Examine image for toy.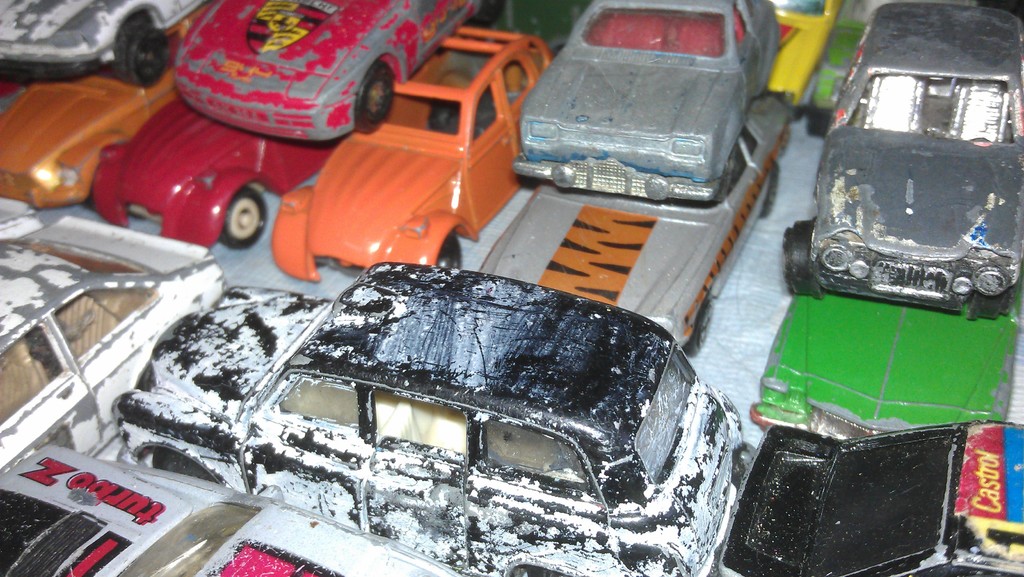
Examination result: rect(0, 0, 208, 220).
